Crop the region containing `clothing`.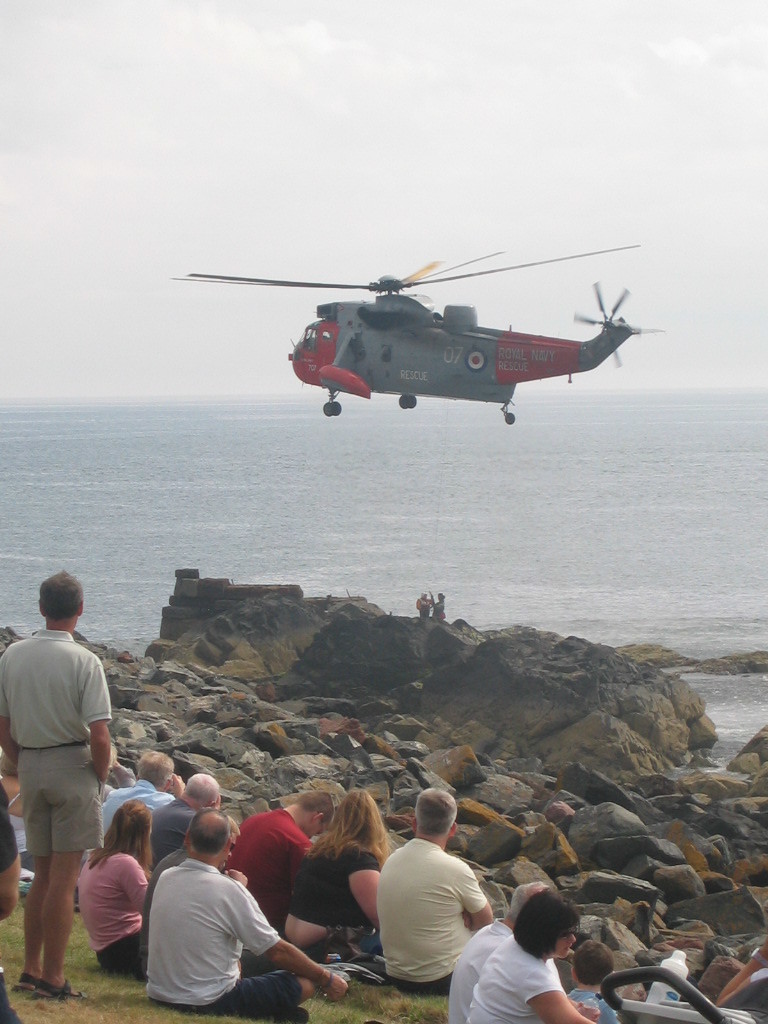
Crop region: <bbox>718, 978, 767, 1022</bbox>.
